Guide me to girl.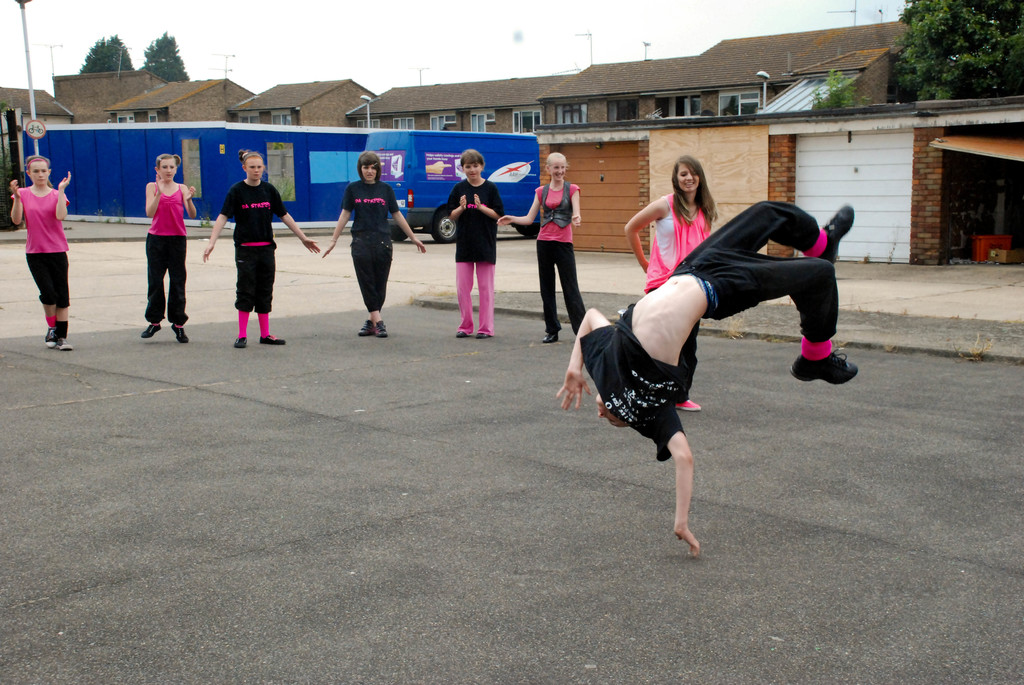
Guidance: (left=624, top=156, right=716, bottom=407).
